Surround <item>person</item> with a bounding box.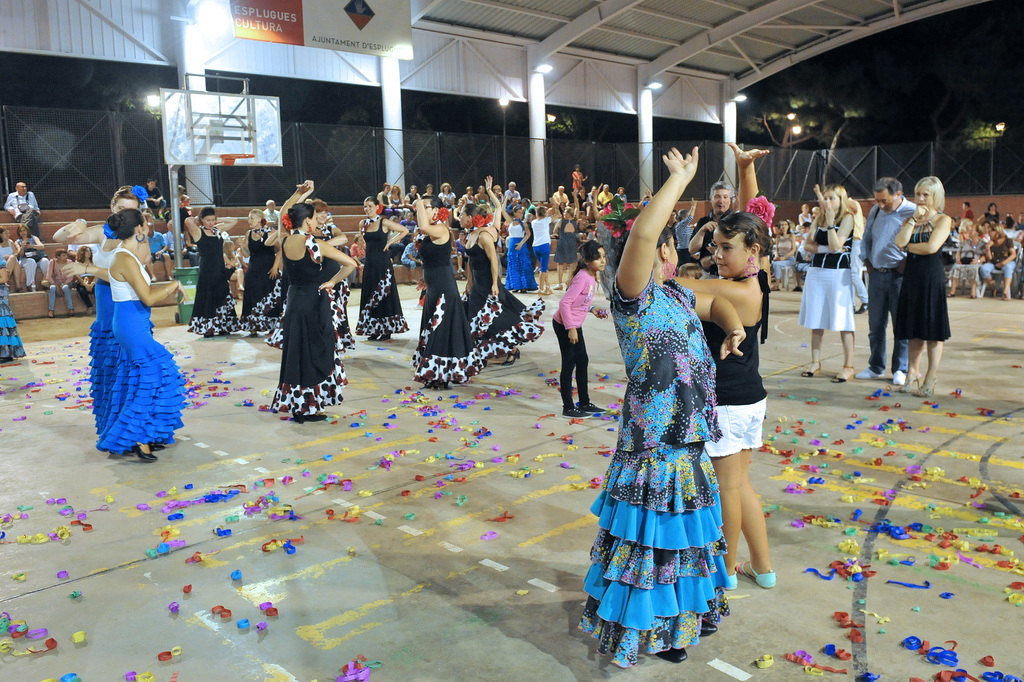
BBox(356, 194, 409, 342).
